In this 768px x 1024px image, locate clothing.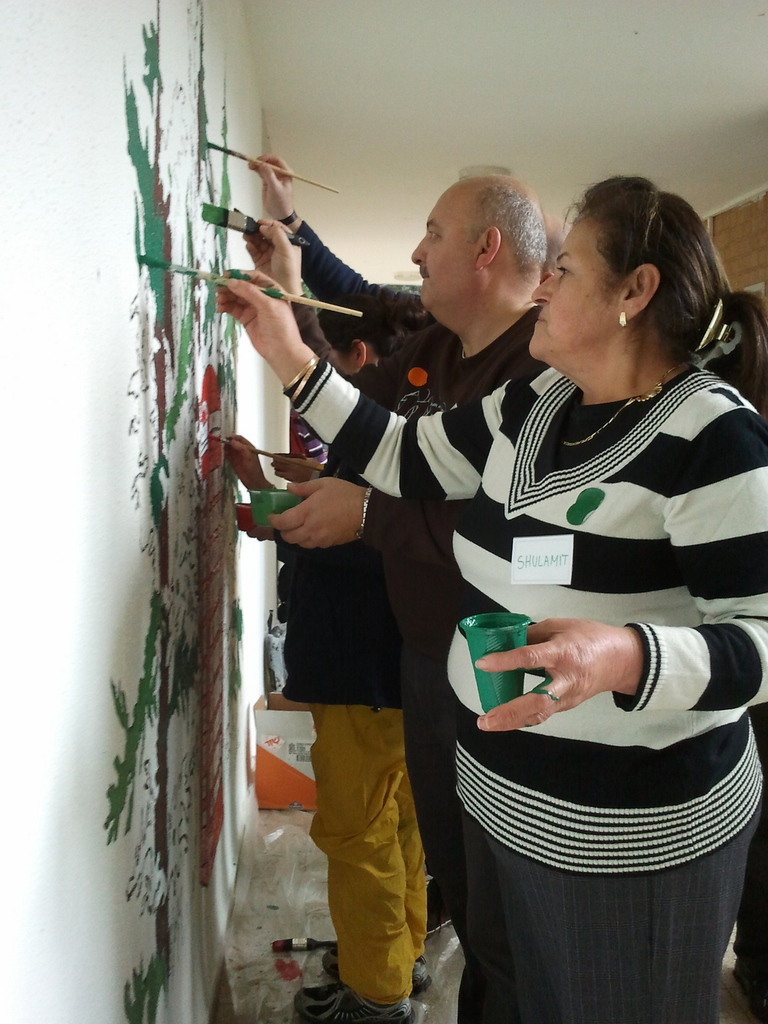
Bounding box: 255:276:449:949.
